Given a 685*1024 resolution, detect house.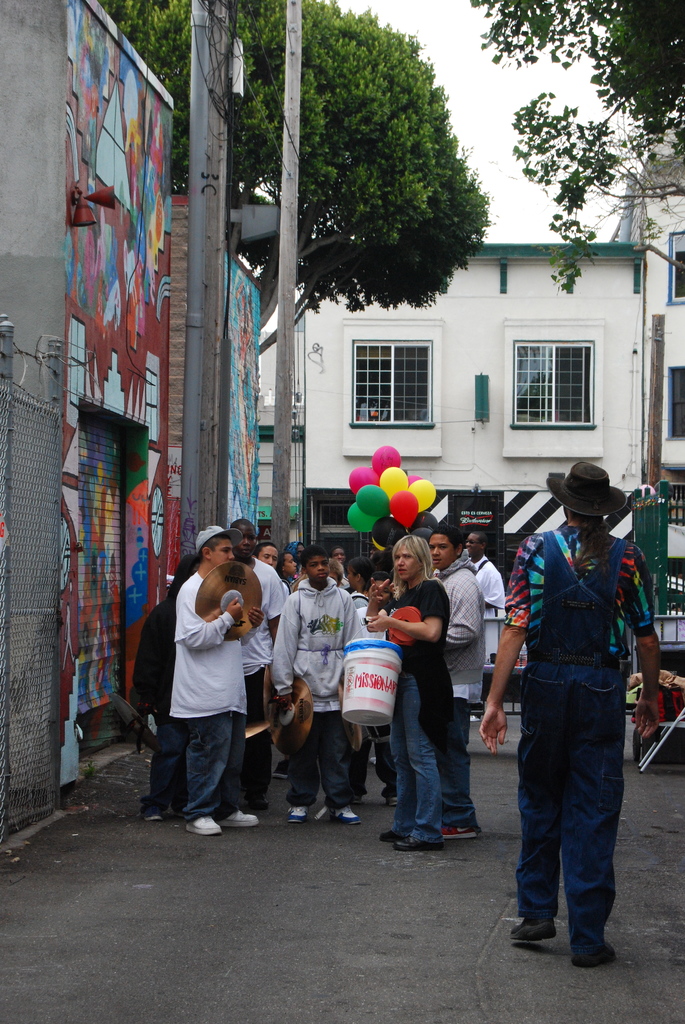
box(0, 0, 175, 840).
